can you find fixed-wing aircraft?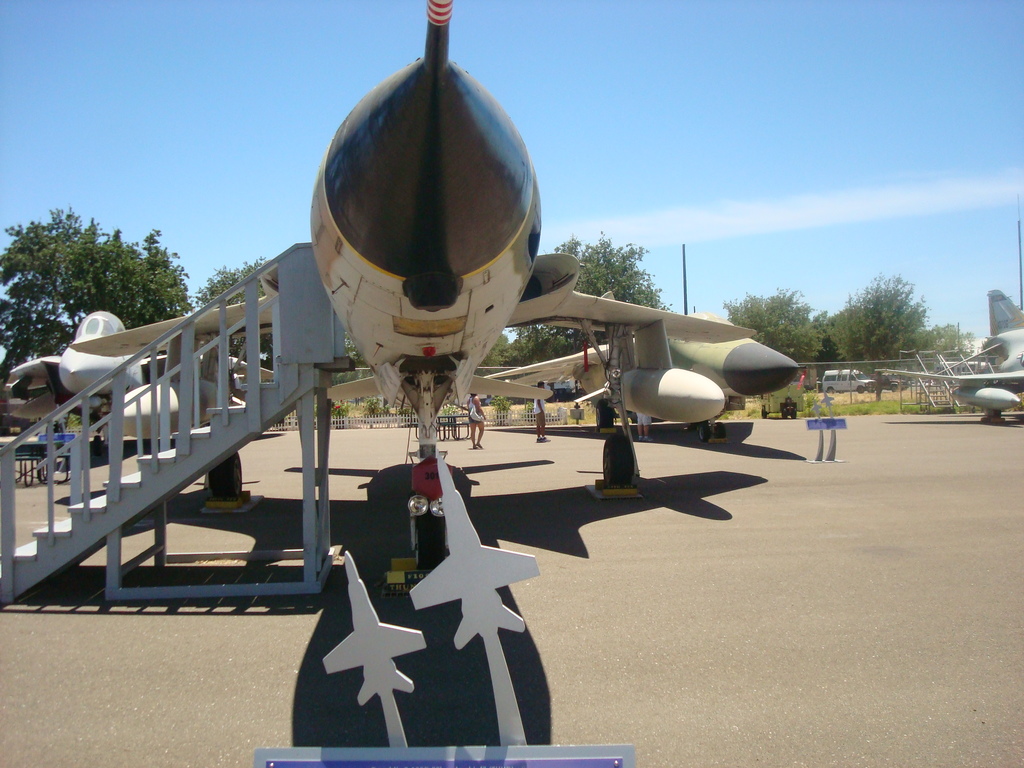
Yes, bounding box: crop(880, 284, 1023, 420).
